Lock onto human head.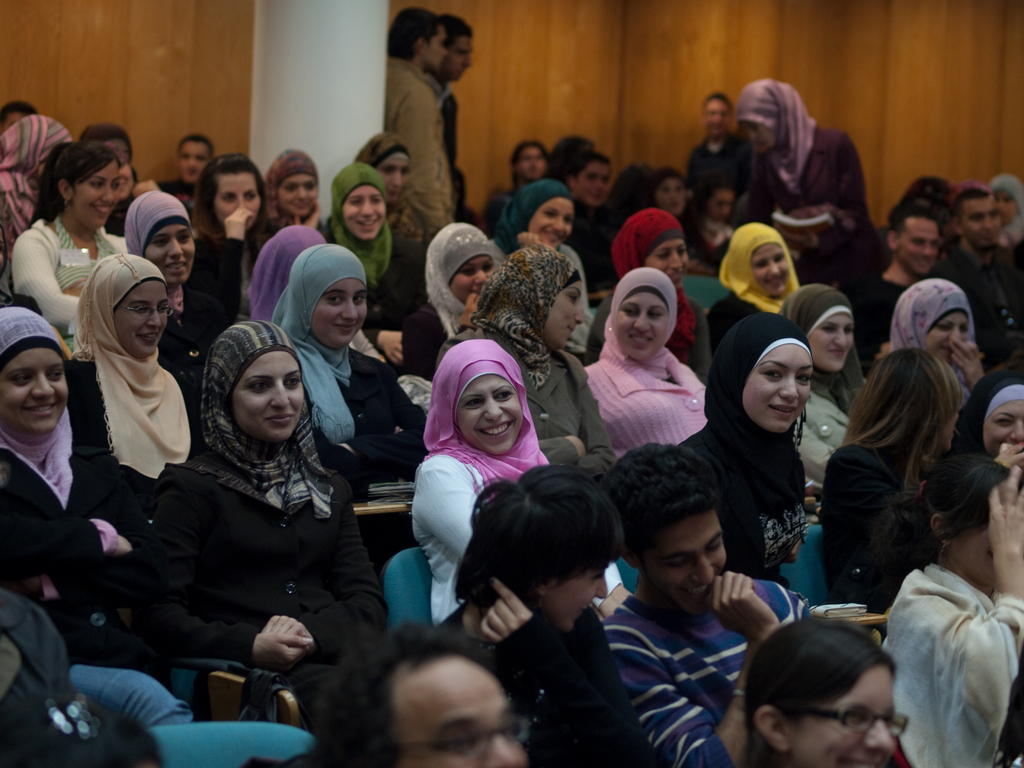
Locked: bbox=[91, 254, 168, 360].
